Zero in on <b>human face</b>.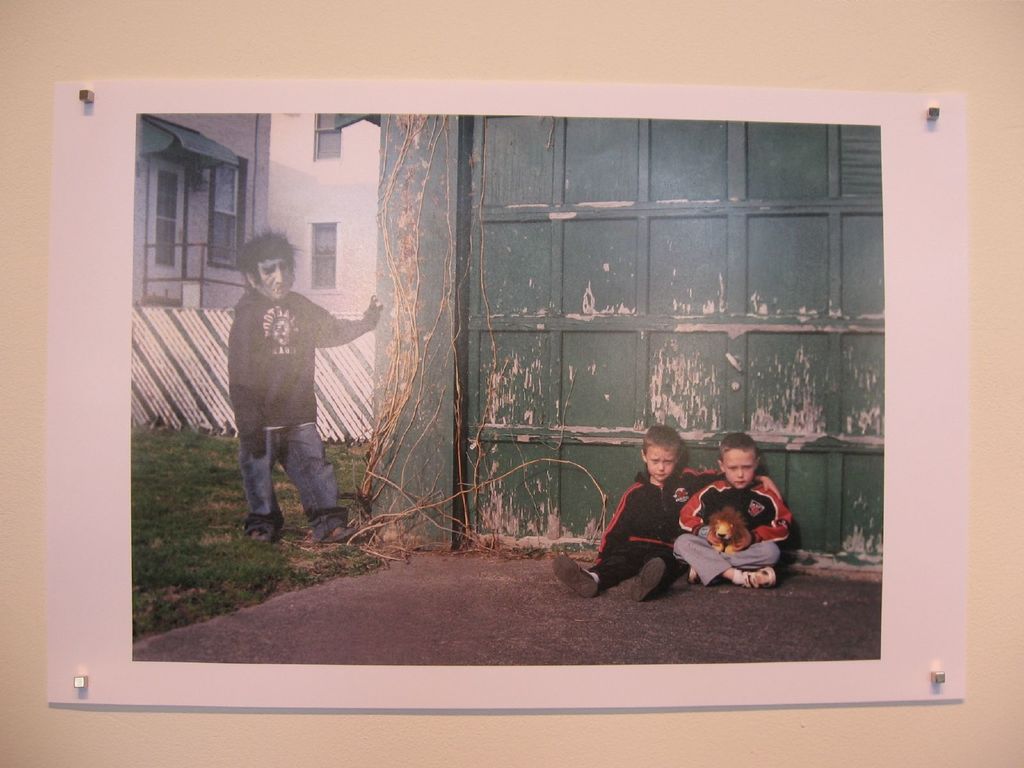
Zeroed in: BBox(252, 259, 293, 296).
